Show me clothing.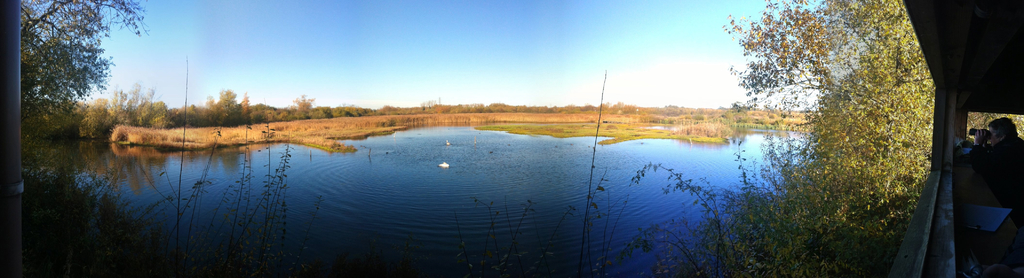
clothing is here: BBox(949, 107, 1016, 269).
